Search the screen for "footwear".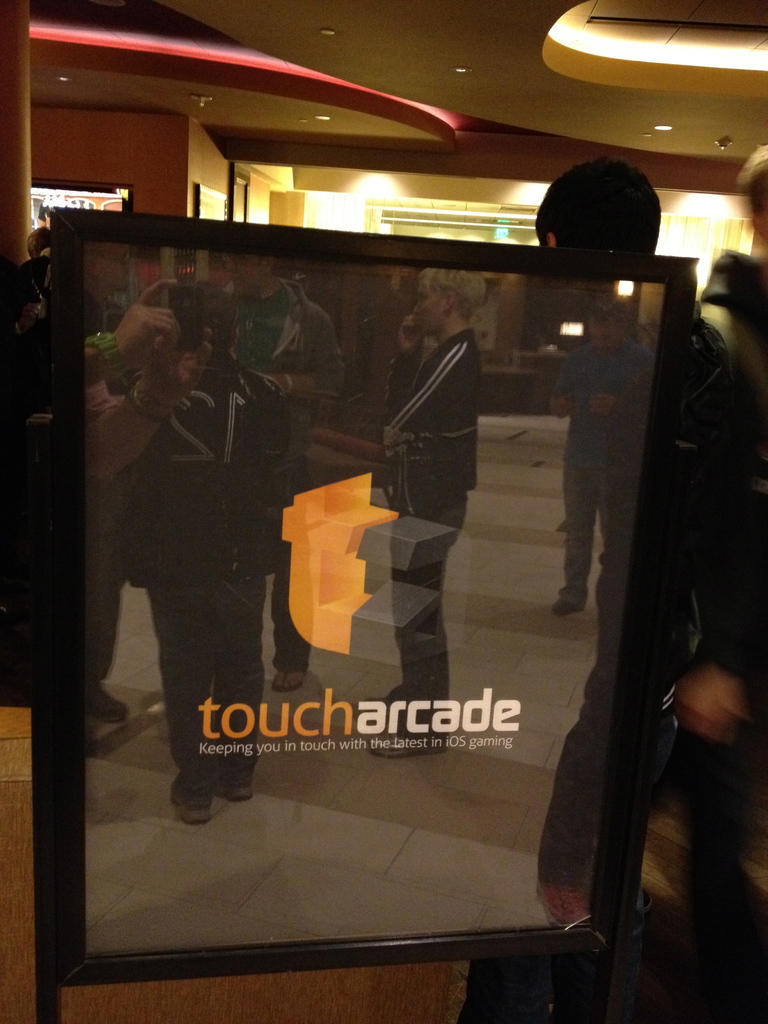
Found at (272, 662, 308, 695).
